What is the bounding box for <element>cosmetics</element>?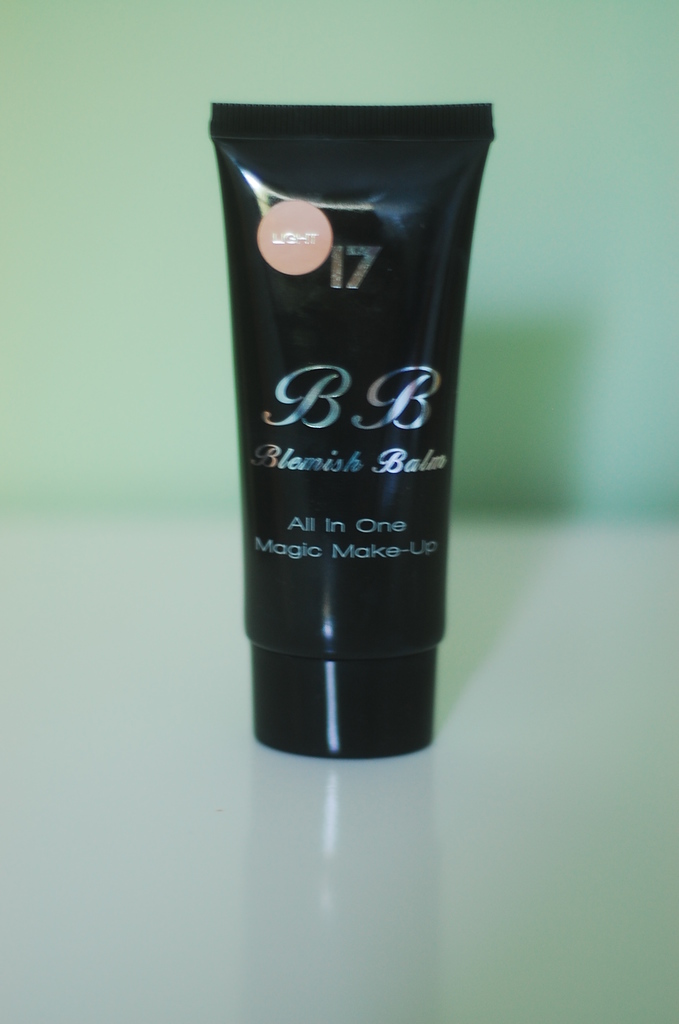
l=206, t=96, r=500, b=766.
